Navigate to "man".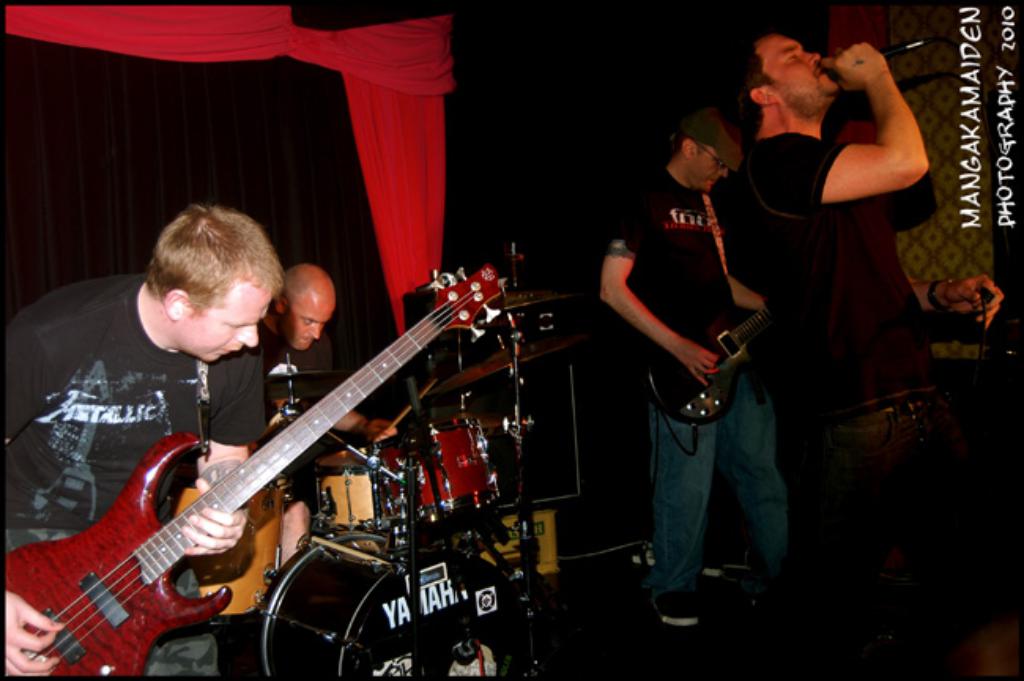
Navigation target: pyautogui.locateOnScreen(0, 194, 279, 679).
